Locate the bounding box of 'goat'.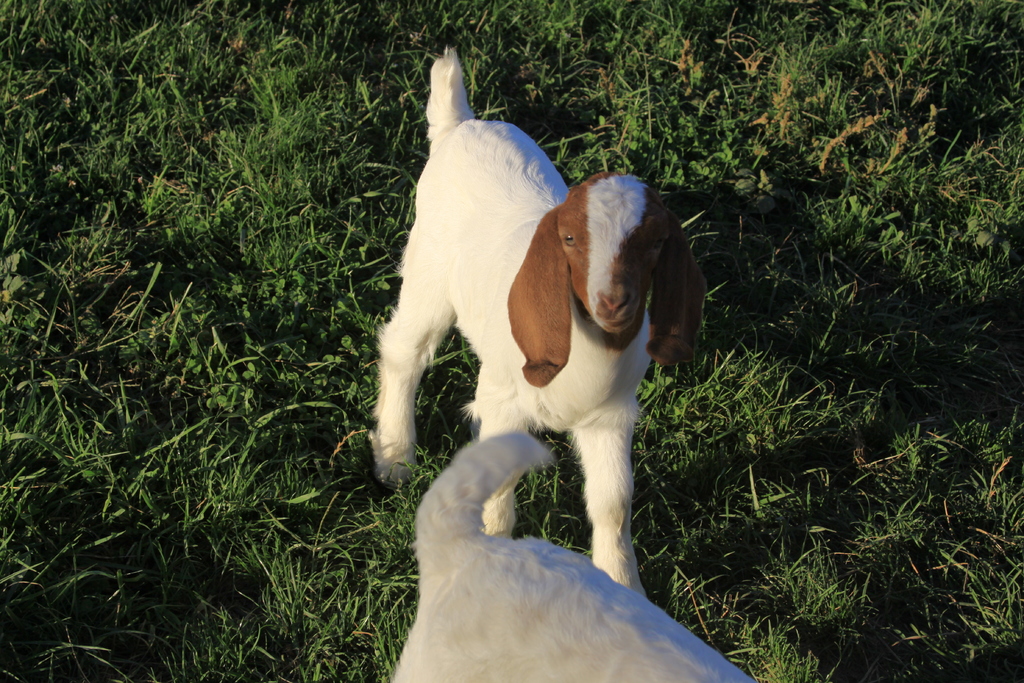
Bounding box: bbox=(364, 82, 713, 666).
